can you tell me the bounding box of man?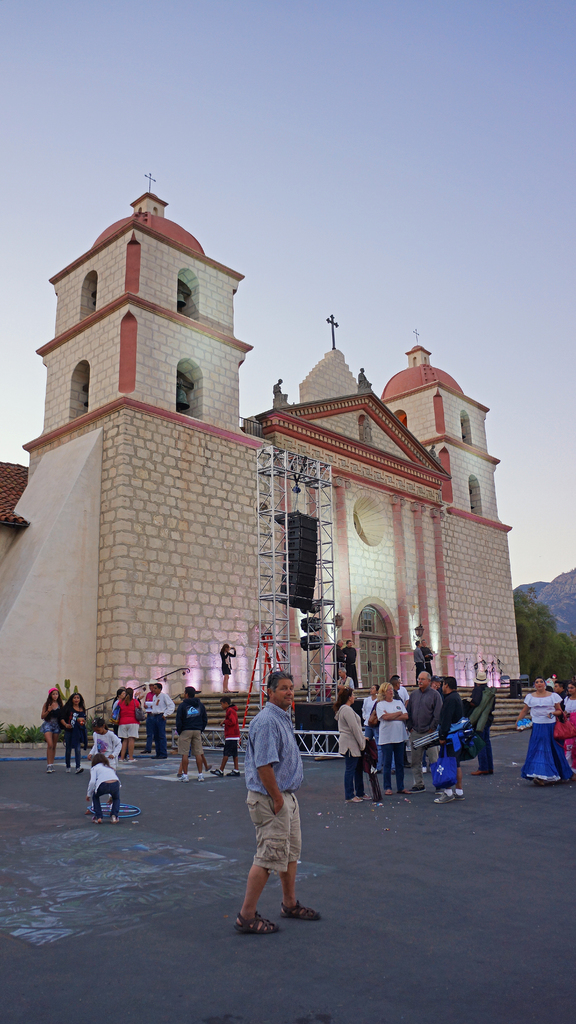
pyautogui.locateOnScreen(406, 670, 441, 790).
